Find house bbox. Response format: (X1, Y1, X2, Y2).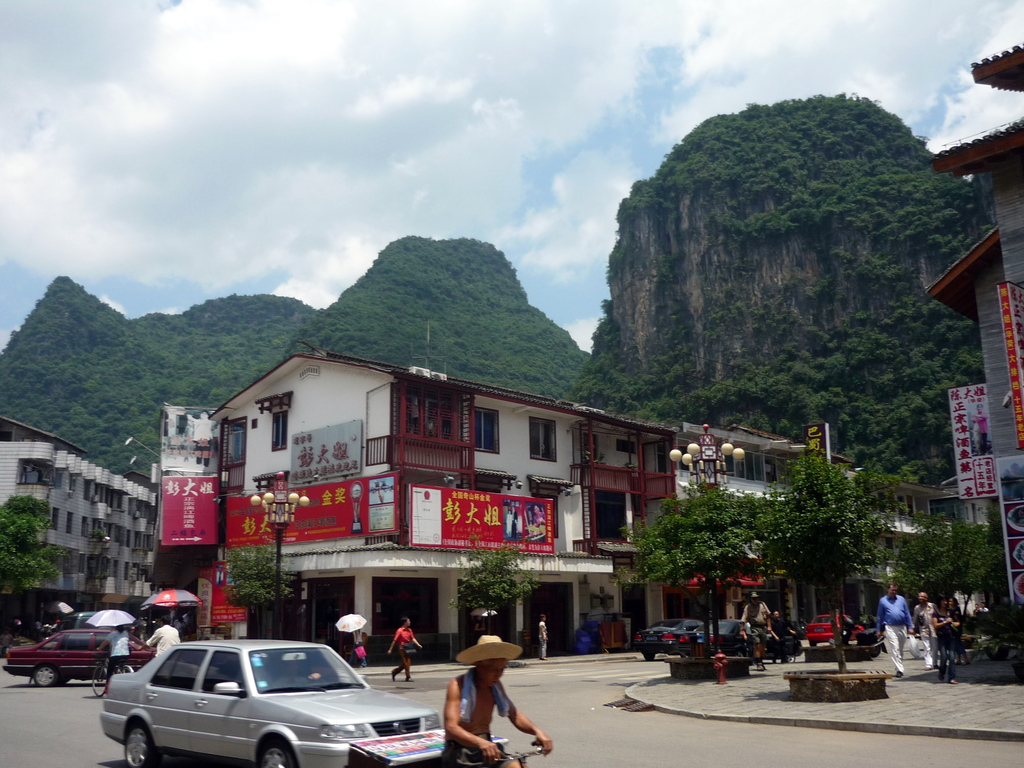
(207, 352, 682, 669).
